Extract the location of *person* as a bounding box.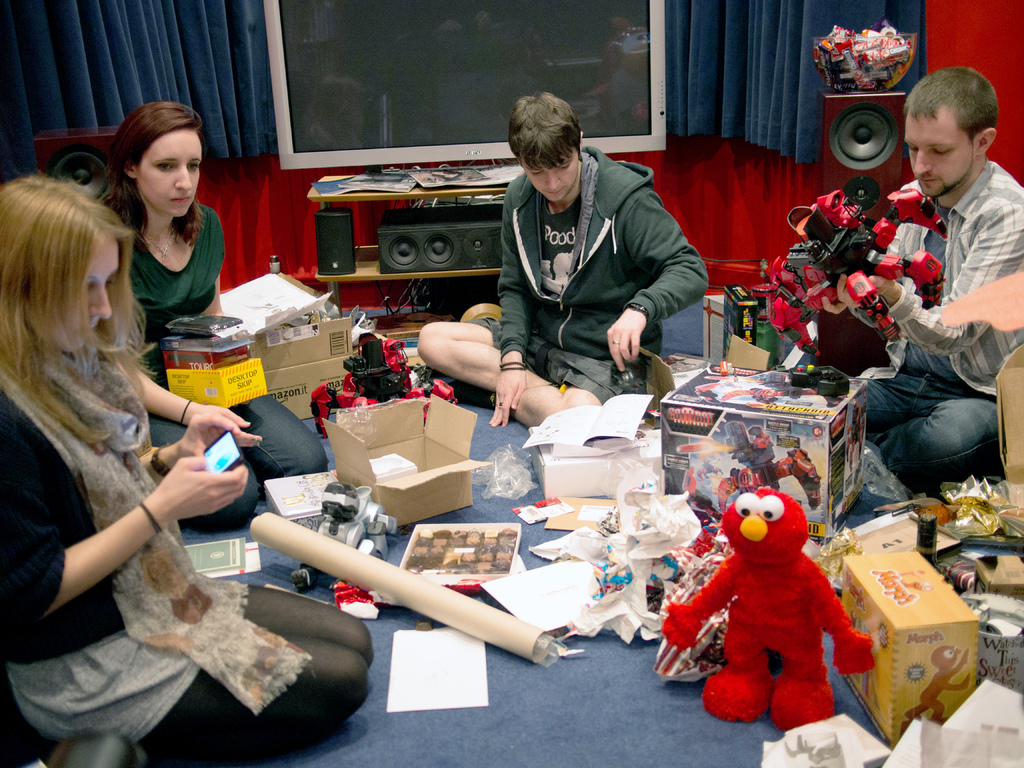
[0,172,374,767].
